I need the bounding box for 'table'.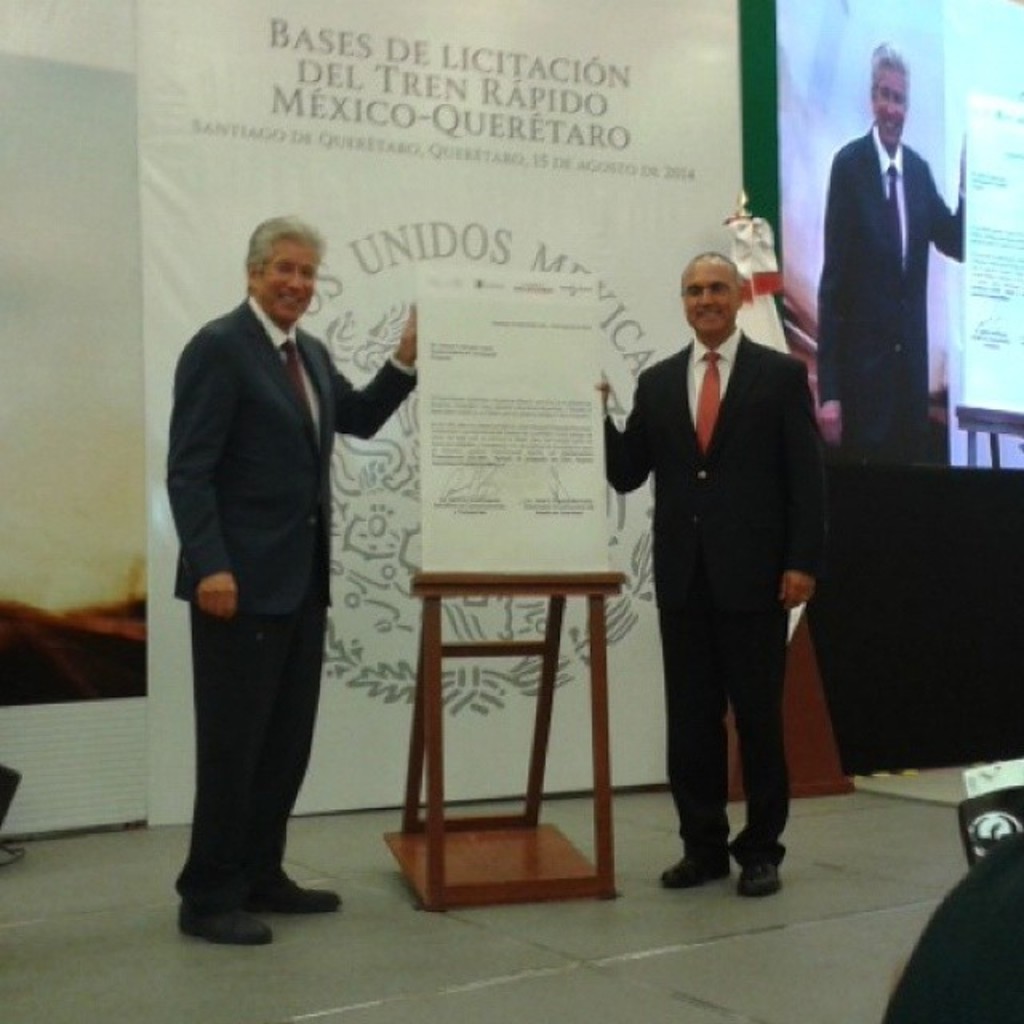
Here it is: [x1=363, y1=568, x2=645, y2=917].
